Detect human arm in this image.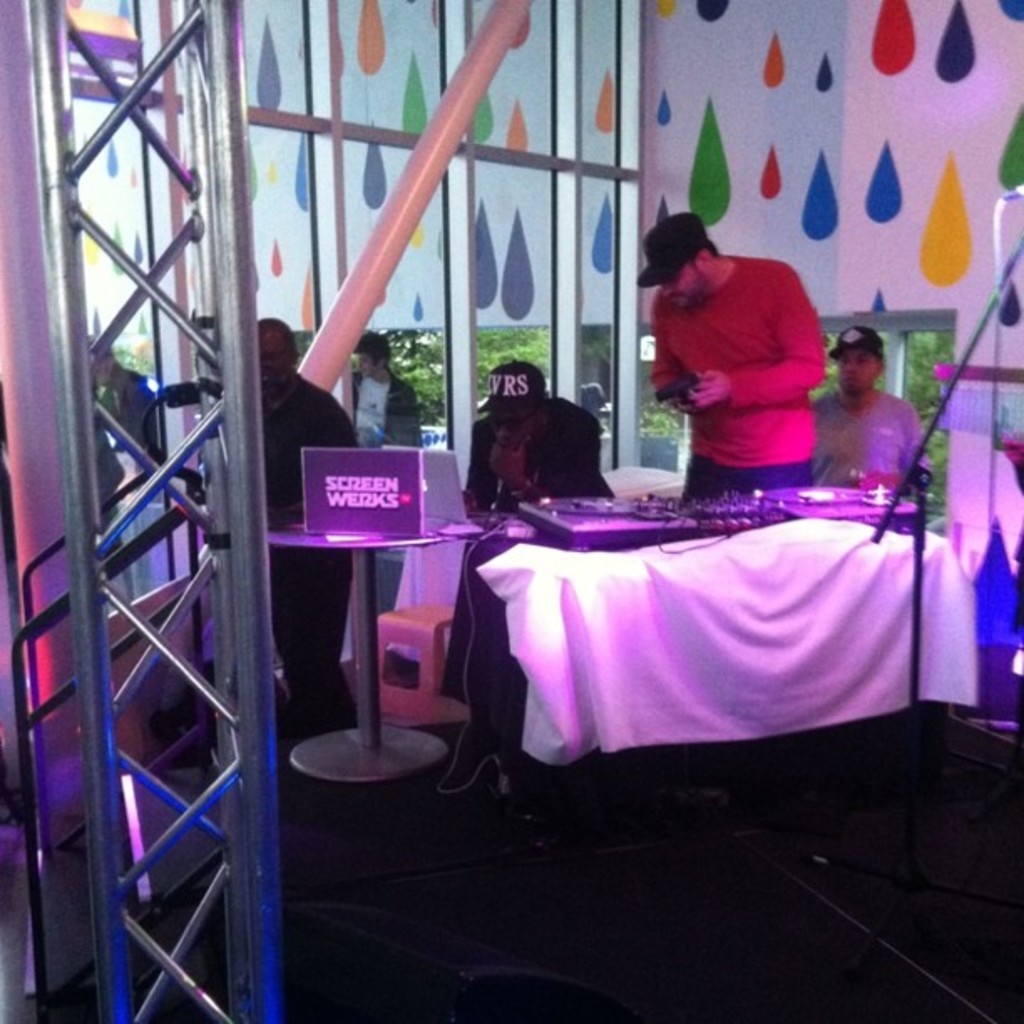
Detection: crop(462, 423, 497, 512).
